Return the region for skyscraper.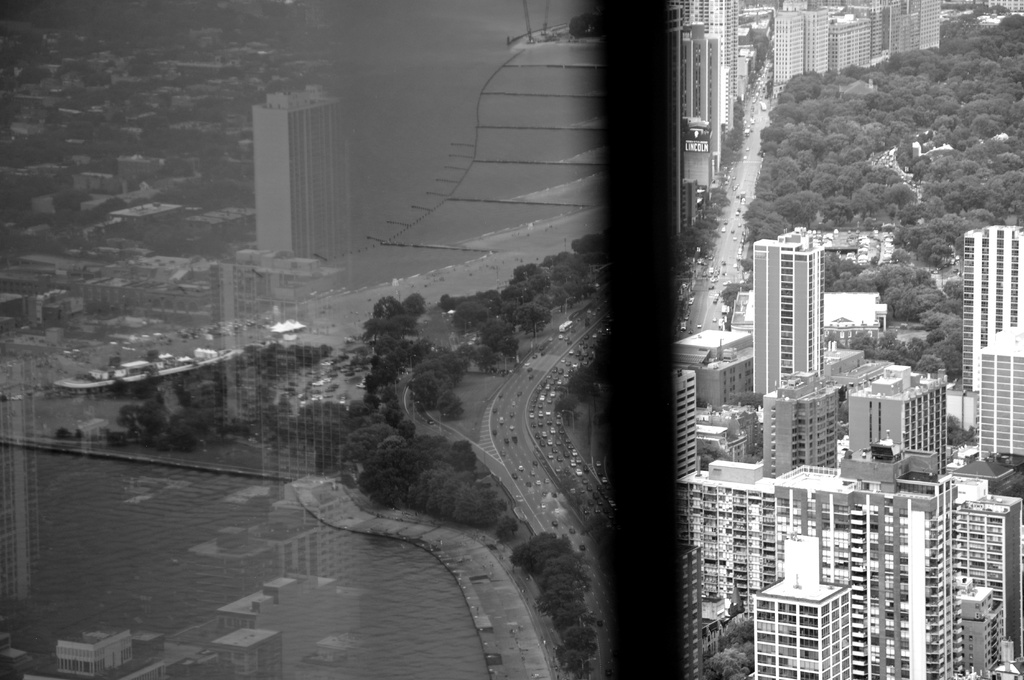
bbox=(964, 229, 1023, 388).
